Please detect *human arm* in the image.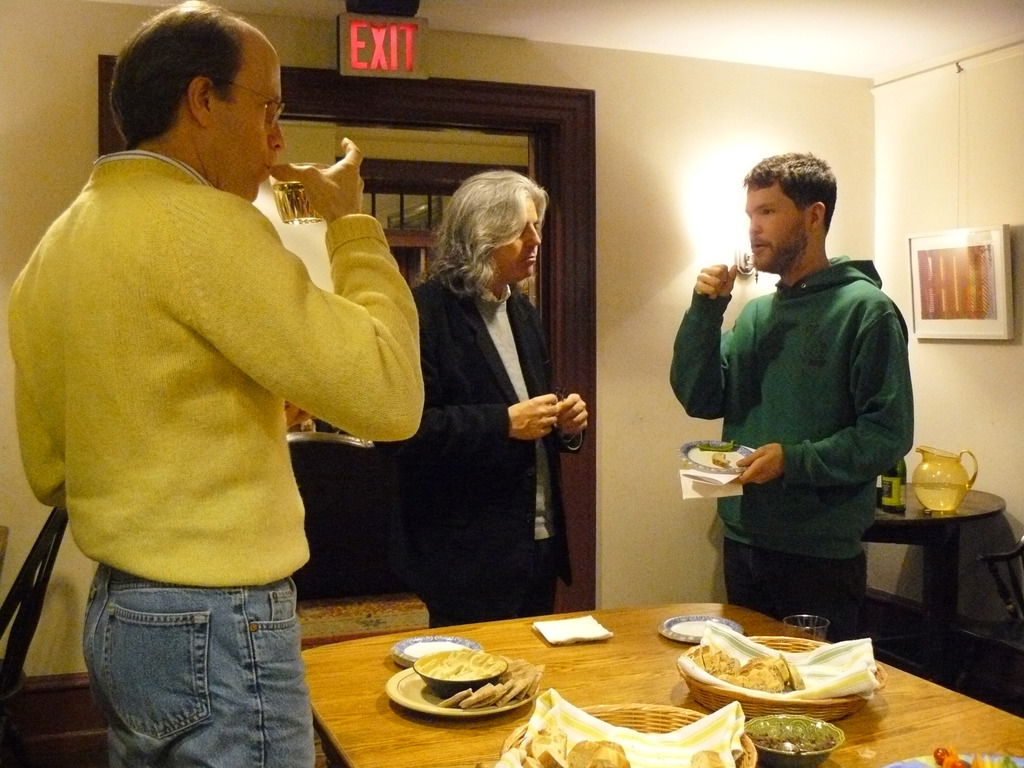
<box>548,386,588,458</box>.
